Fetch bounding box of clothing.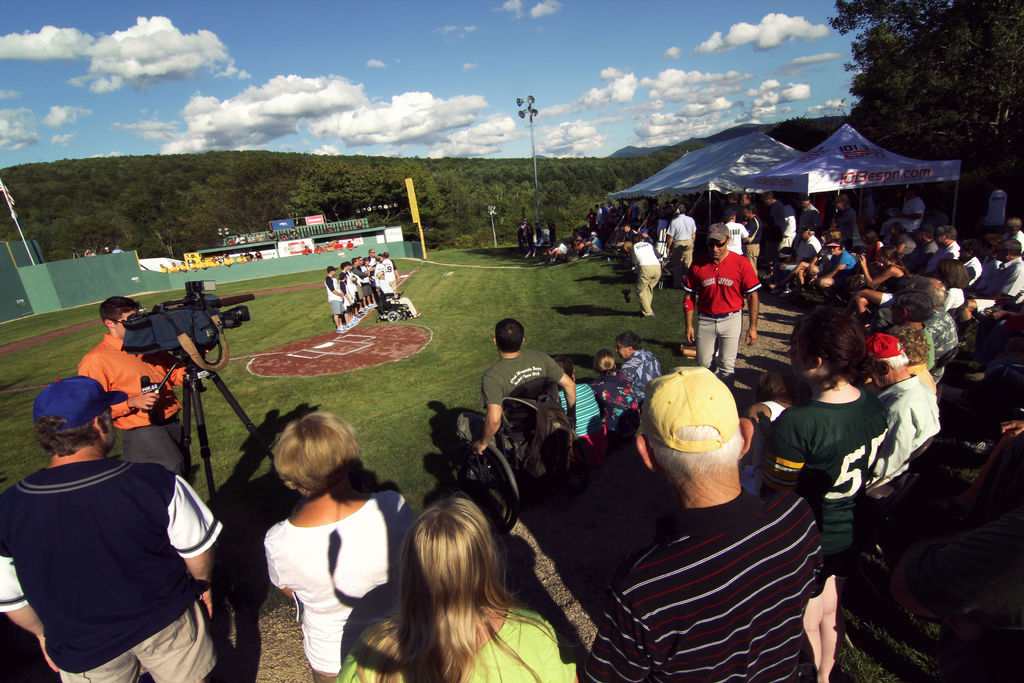
Bbox: (75, 327, 186, 481).
